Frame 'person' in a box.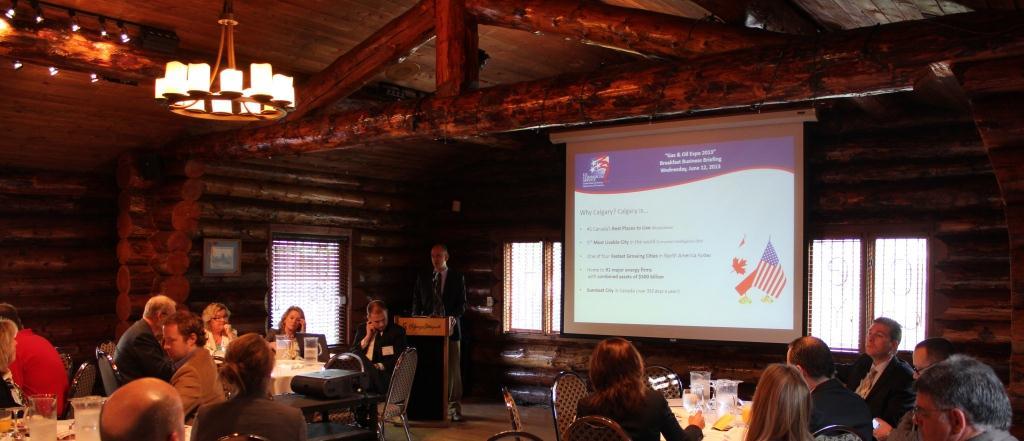
bbox=[1, 314, 75, 421].
